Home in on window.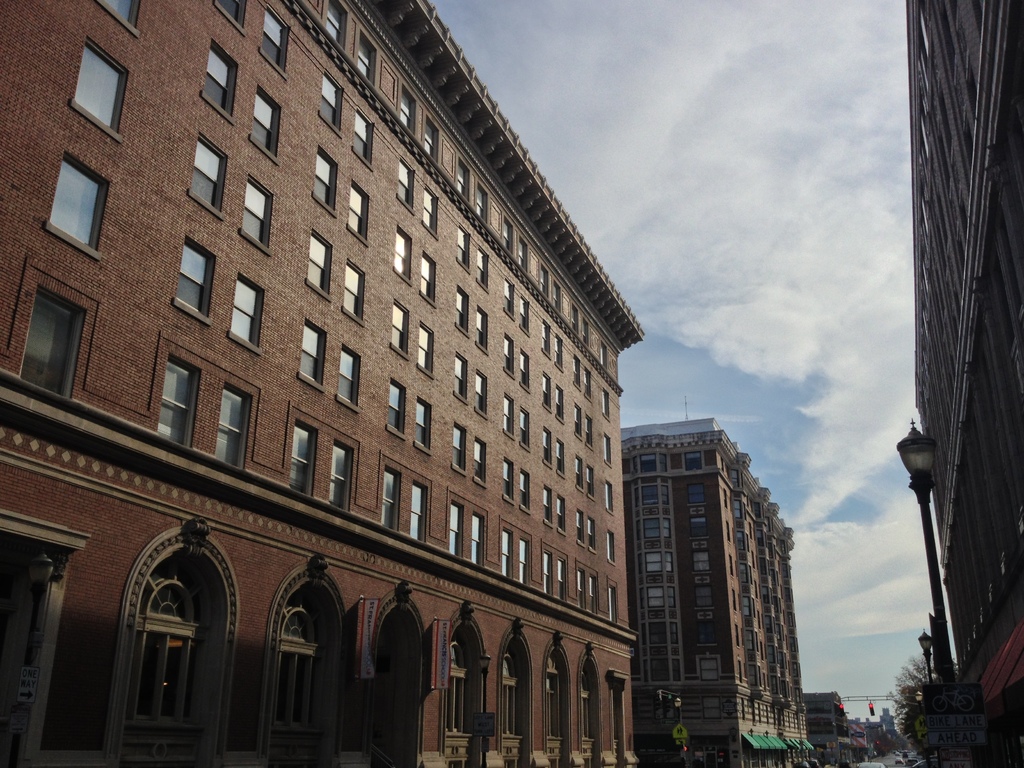
Homed in at {"x1": 299, "y1": 321, "x2": 328, "y2": 388}.
